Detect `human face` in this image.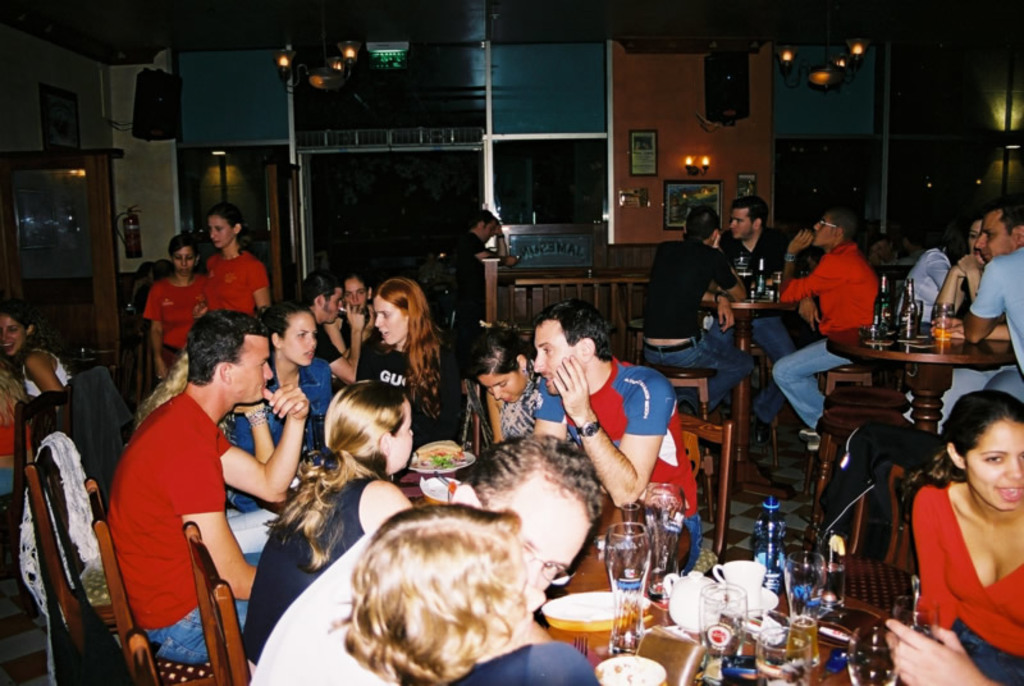
Detection: crop(946, 408, 1021, 521).
